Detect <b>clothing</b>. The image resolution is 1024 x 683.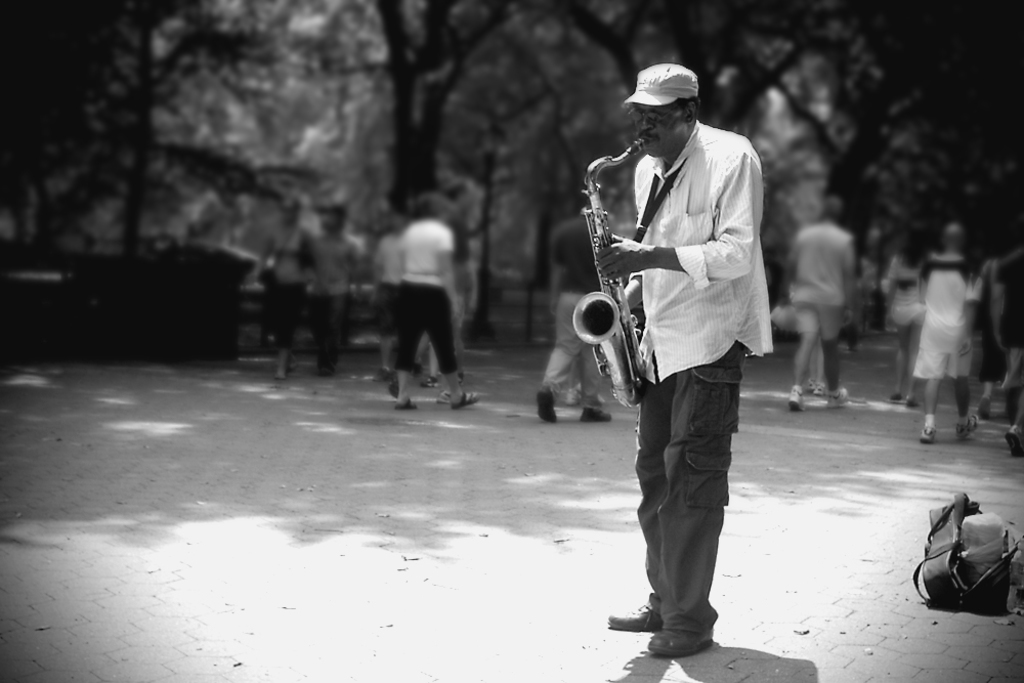
detection(400, 218, 460, 373).
